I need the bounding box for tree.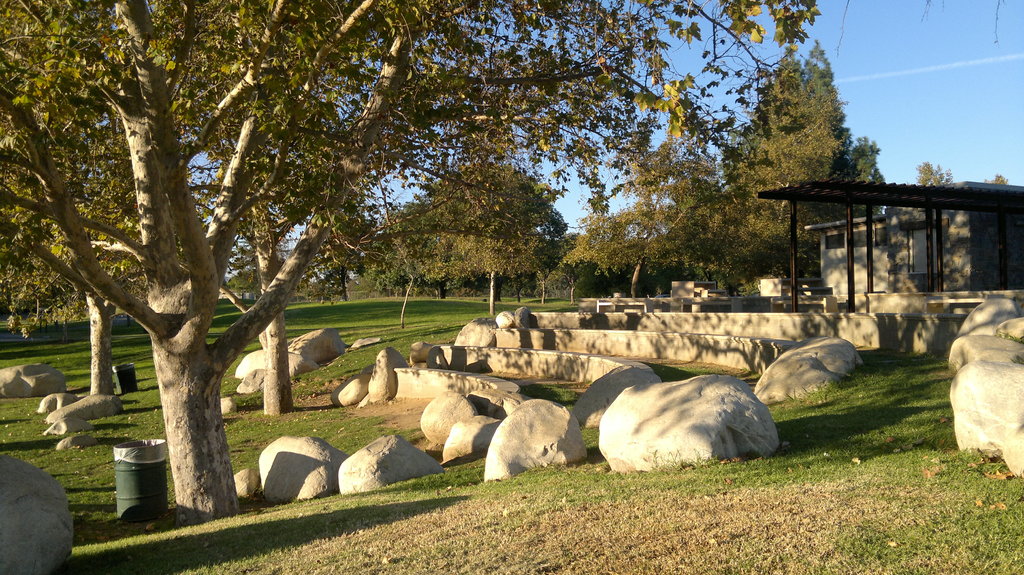
Here it is: (345,276,371,300).
